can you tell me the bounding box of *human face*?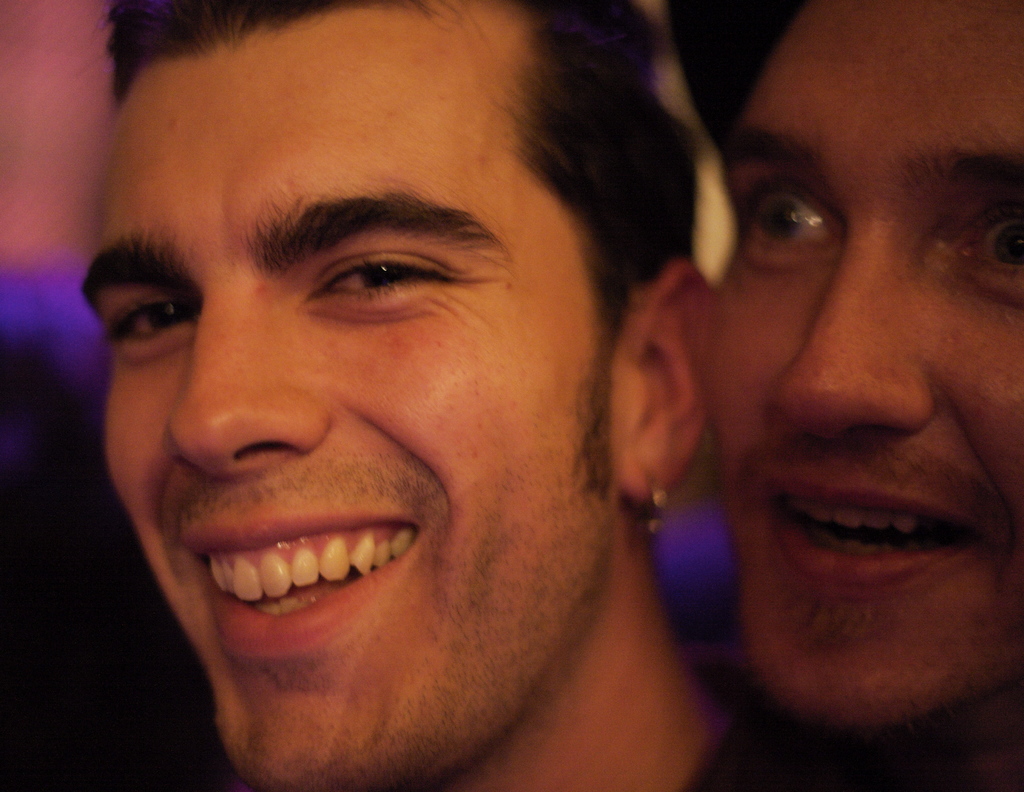
[79, 15, 609, 791].
